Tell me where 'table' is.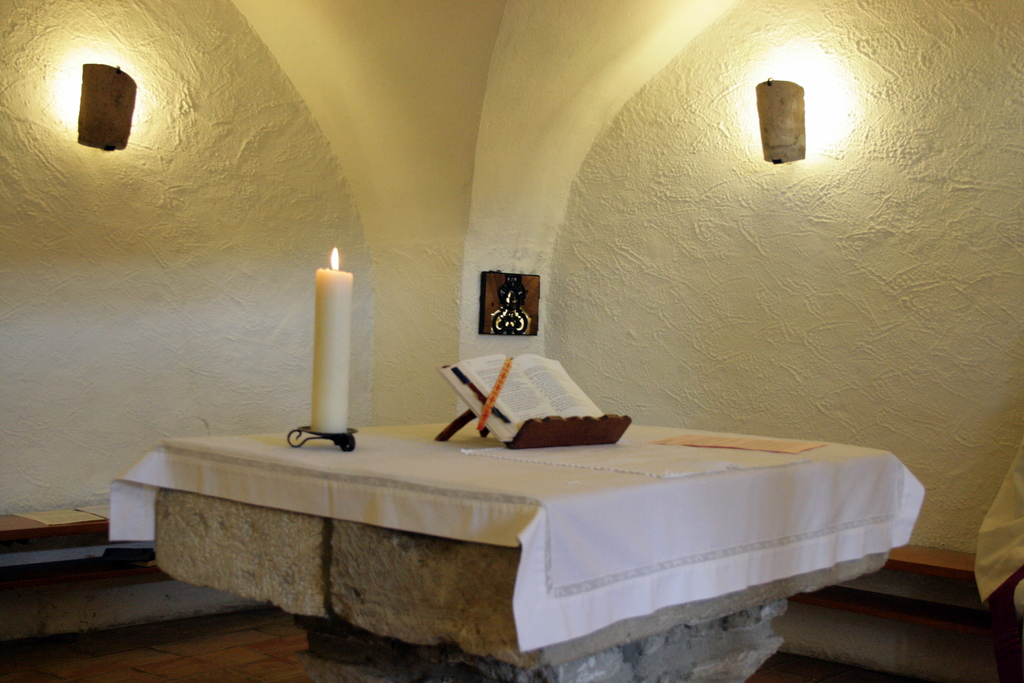
'table' is at locate(106, 377, 917, 668).
